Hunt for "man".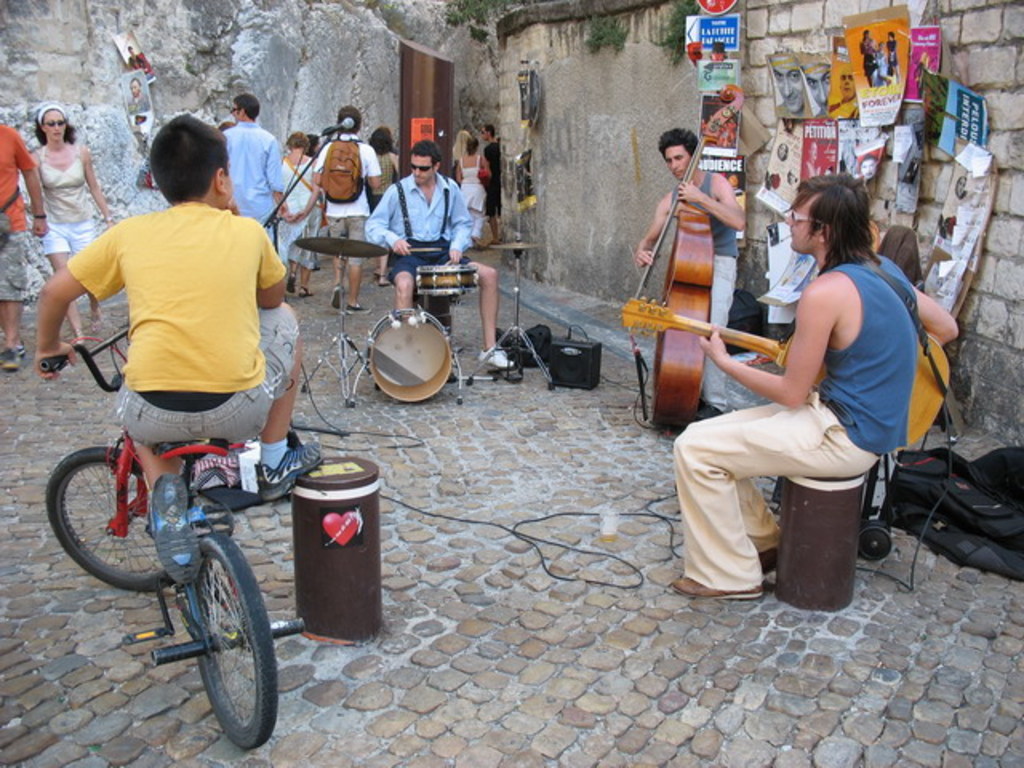
Hunted down at {"x1": 770, "y1": 53, "x2": 806, "y2": 118}.
